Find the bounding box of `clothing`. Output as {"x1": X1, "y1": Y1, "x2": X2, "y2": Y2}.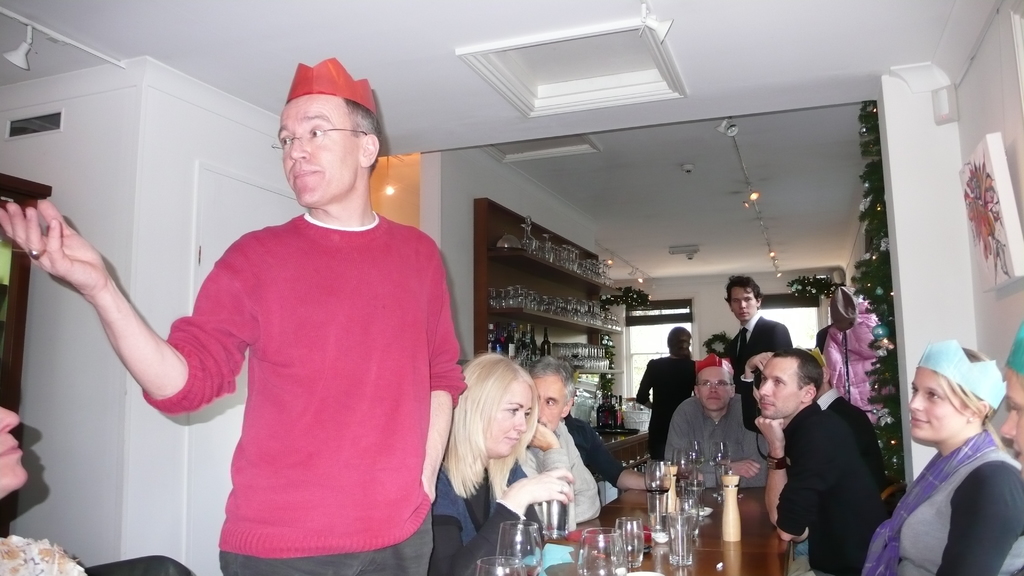
{"x1": 516, "y1": 412, "x2": 598, "y2": 527}.
